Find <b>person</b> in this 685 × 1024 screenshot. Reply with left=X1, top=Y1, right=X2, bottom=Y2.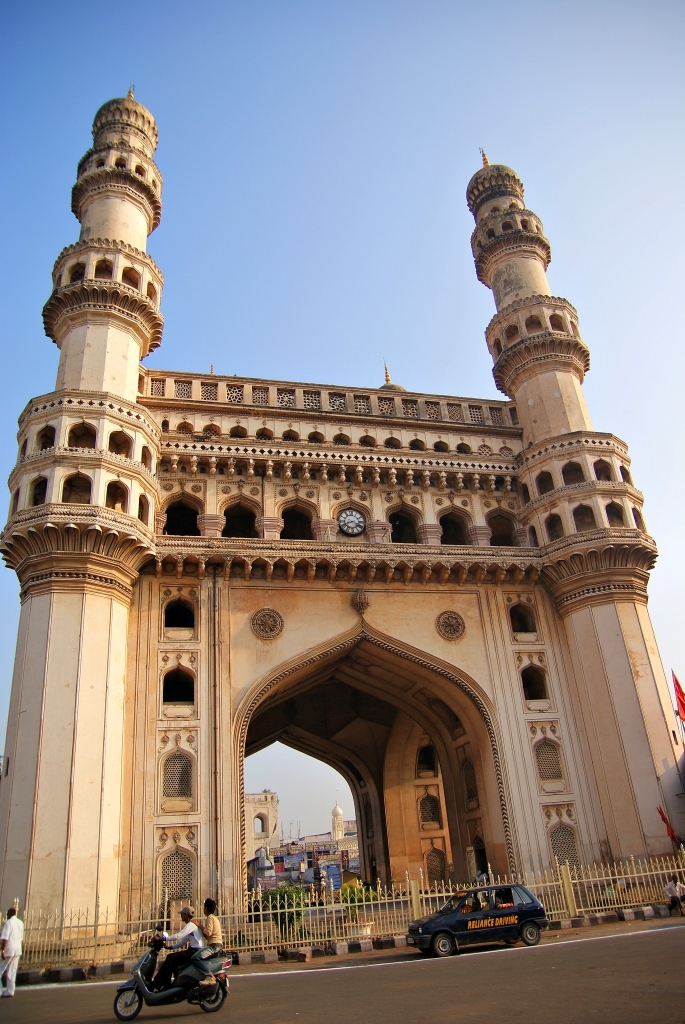
left=135, top=907, right=215, bottom=1014.
